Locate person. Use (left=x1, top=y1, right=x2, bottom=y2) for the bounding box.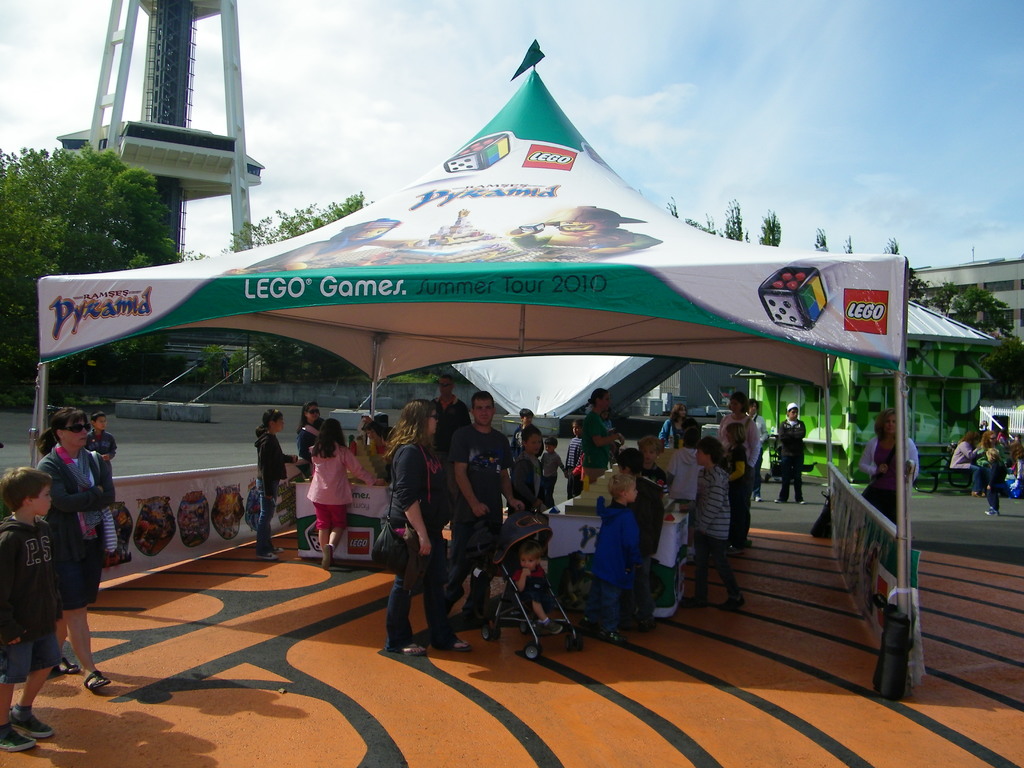
(left=440, top=383, right=527, bottom=630).
